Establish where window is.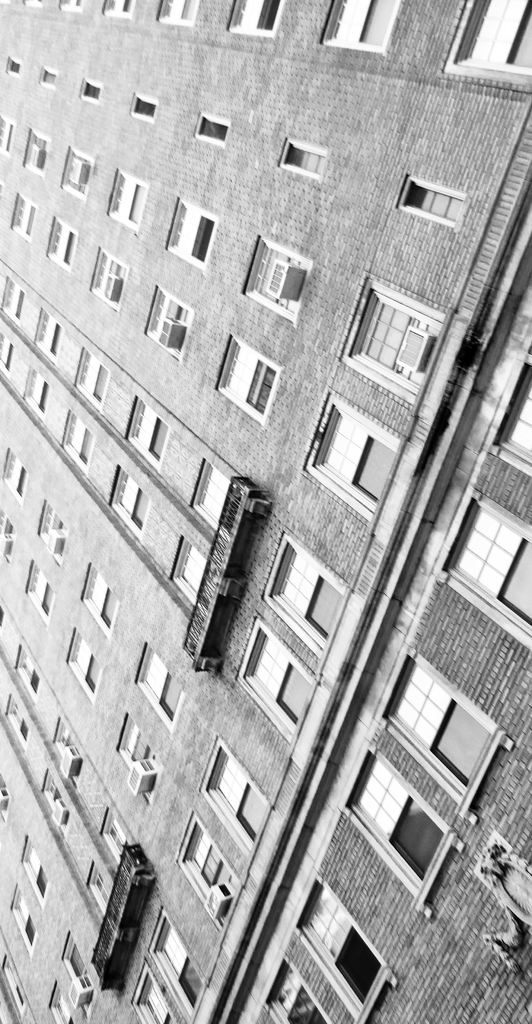
Established at (left=437, top=496, right=531, bottom=648).
